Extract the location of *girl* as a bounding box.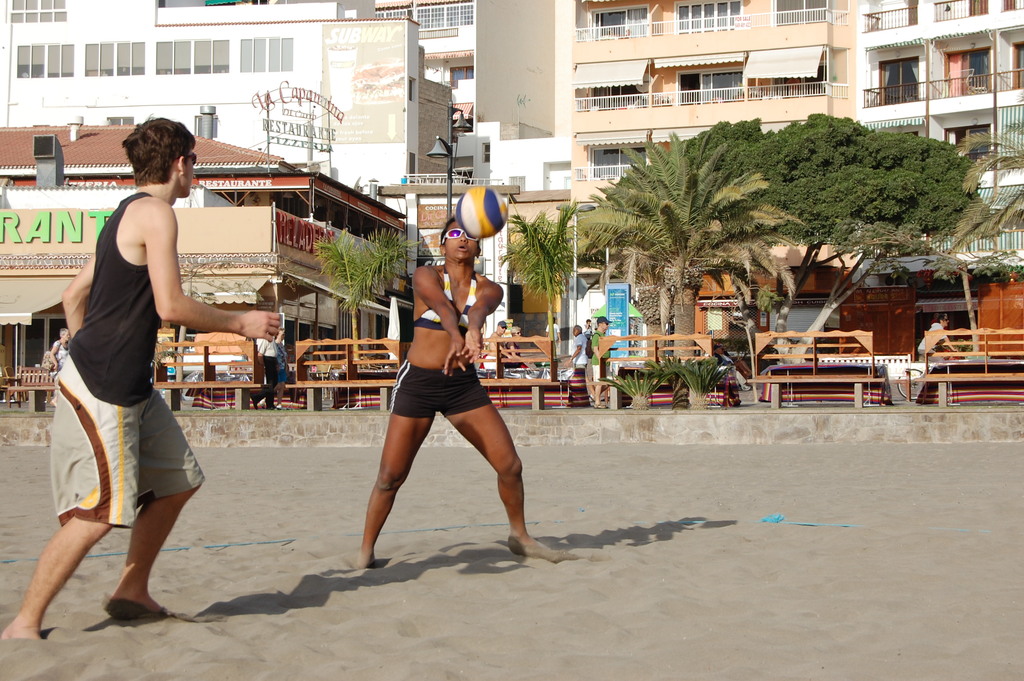
(361, 217, 546, 568).
